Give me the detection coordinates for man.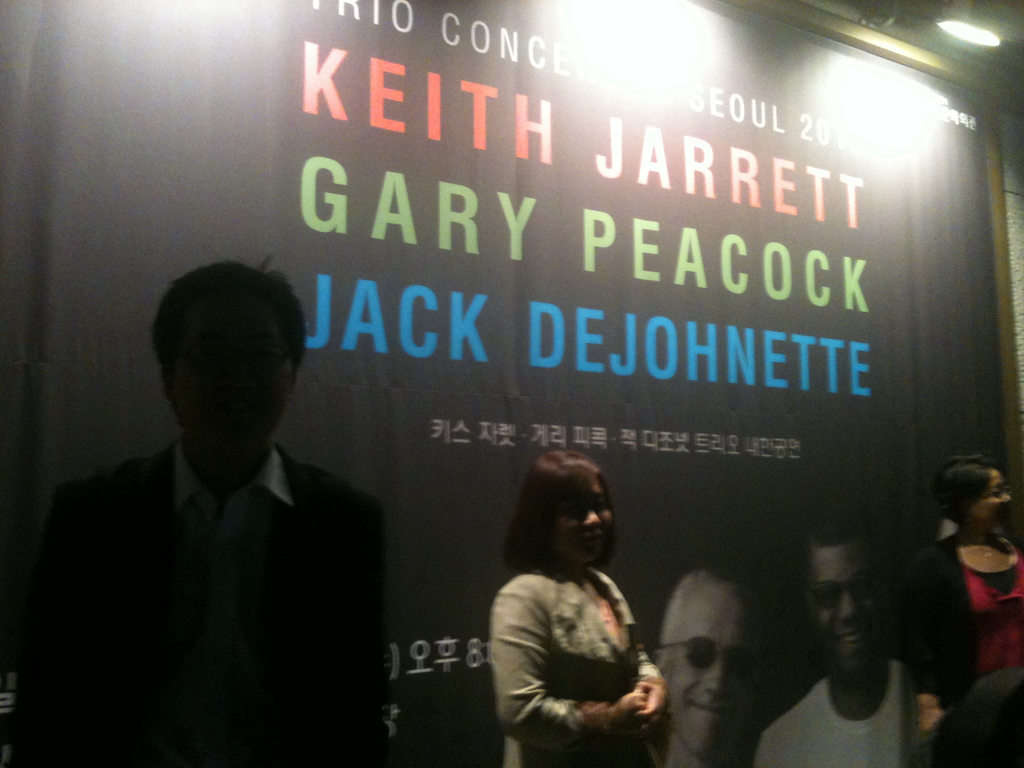
<bbox>23, 250, 384, 767</bbox>.
